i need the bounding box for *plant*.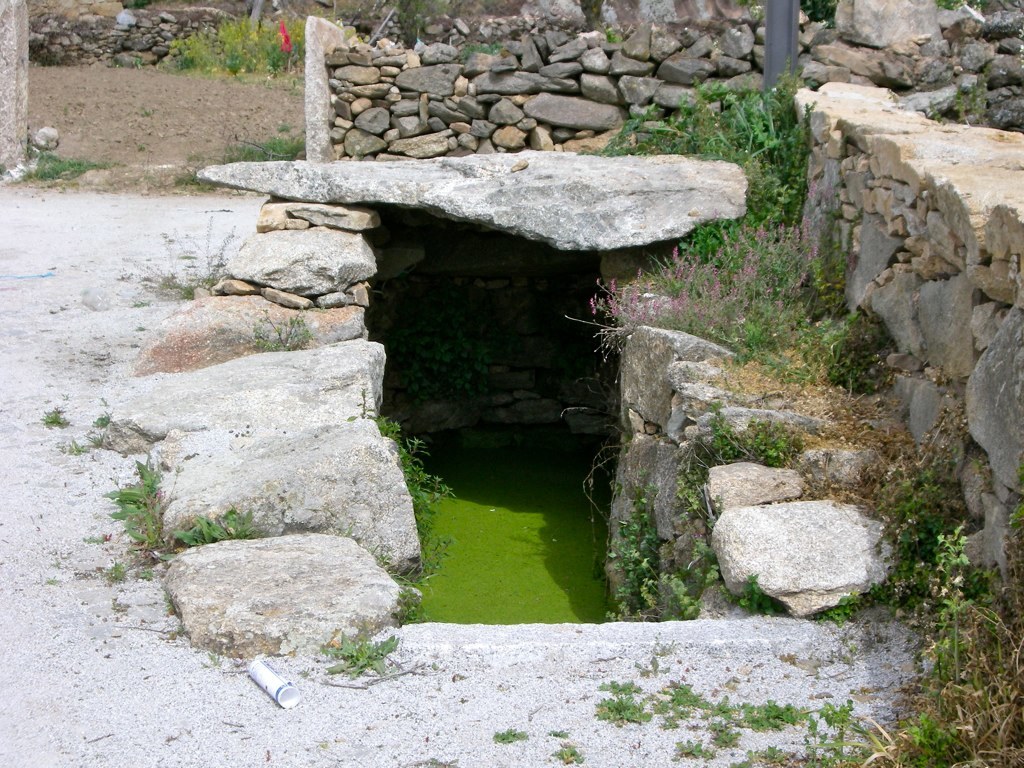
Here it is: bbox(742, 692, 796, 732).
